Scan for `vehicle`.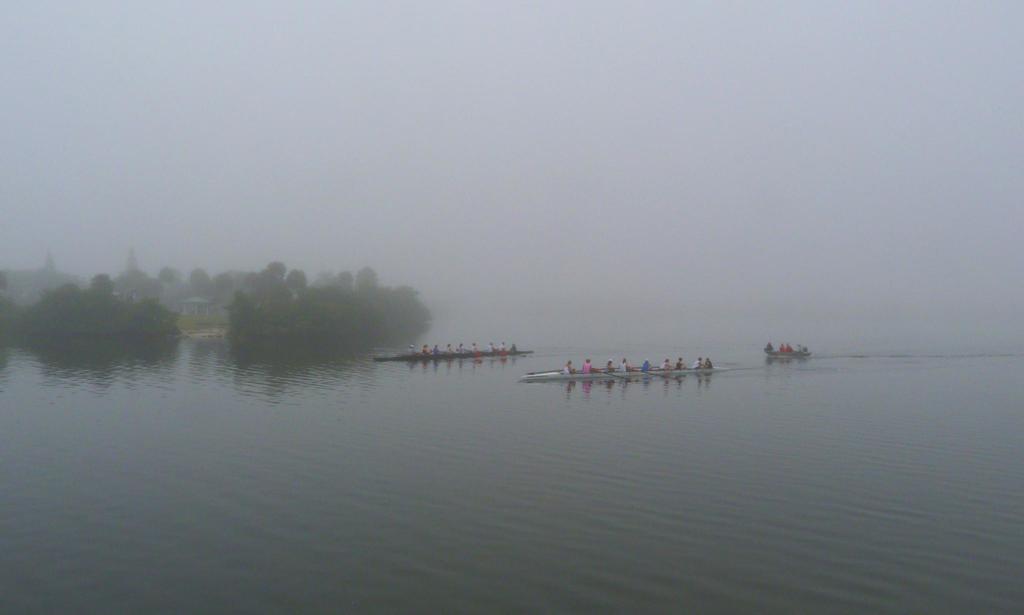
Scan result: 756,350,811,365.
